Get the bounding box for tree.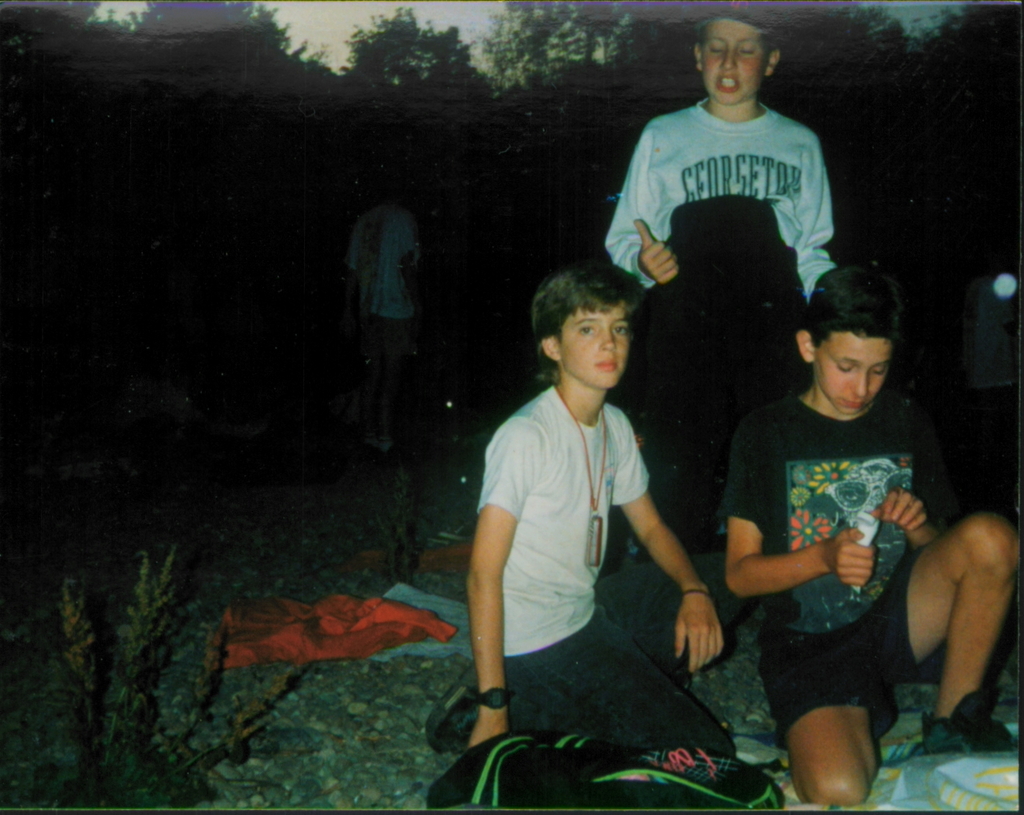
{"x1": 337, "y1": 9, "x2": 490, "y2": 91}.
